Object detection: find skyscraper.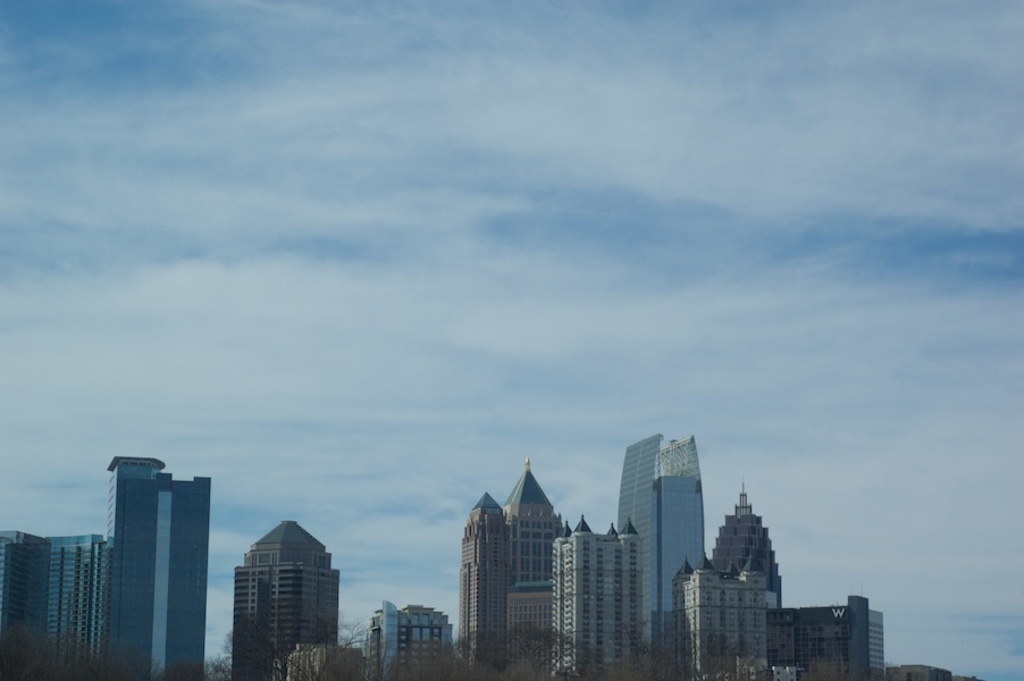
rect(613, 432, 708, 675).
